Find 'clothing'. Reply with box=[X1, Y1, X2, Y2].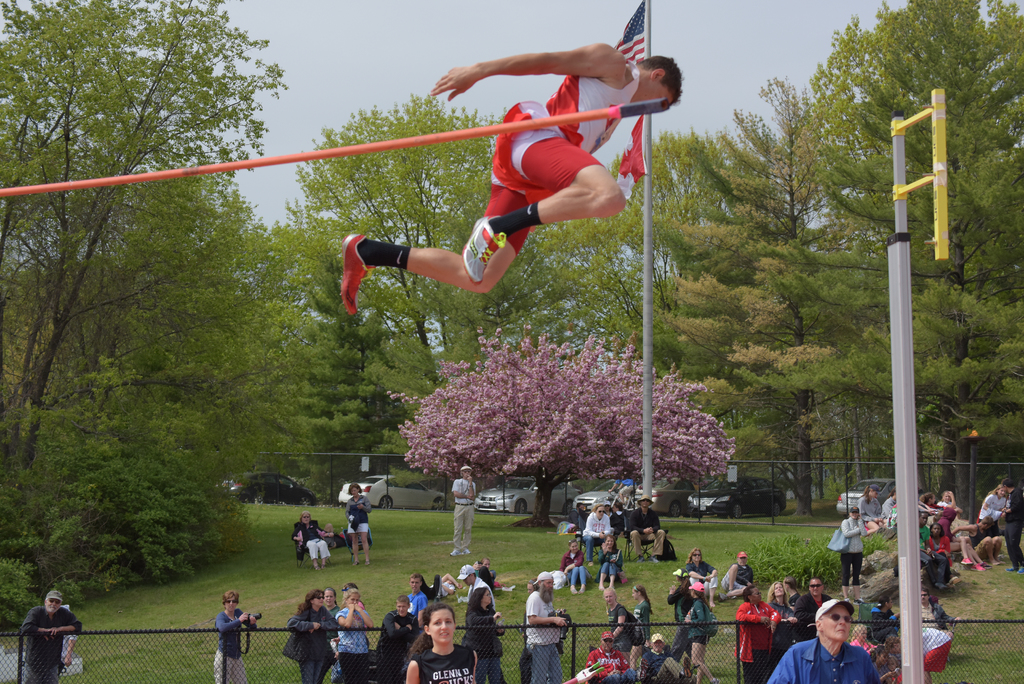
box=[384, 605, 423, 683].
